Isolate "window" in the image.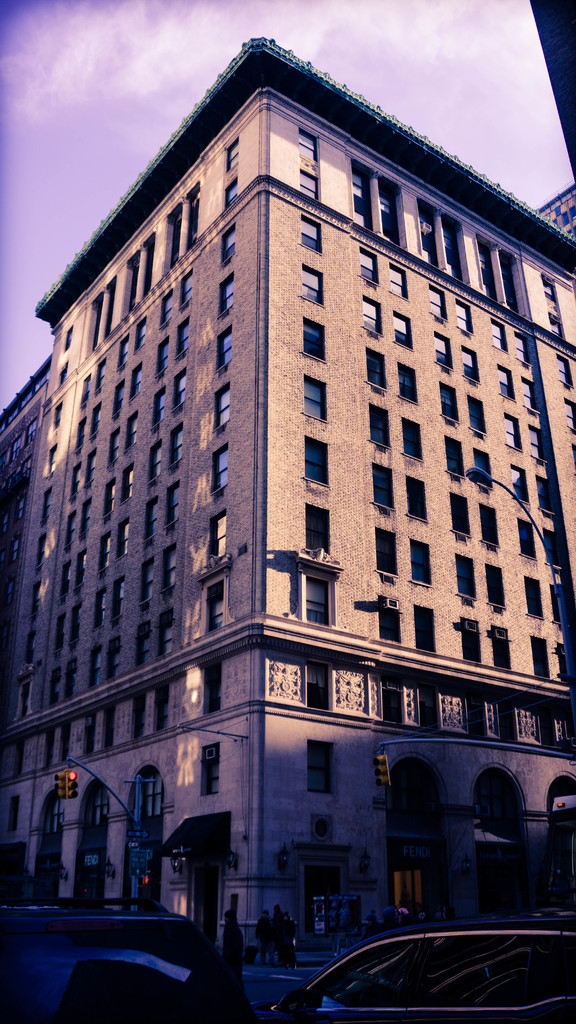
Isolated region: pyautogui.locateOnScreen(382, 679, 406, 723).
